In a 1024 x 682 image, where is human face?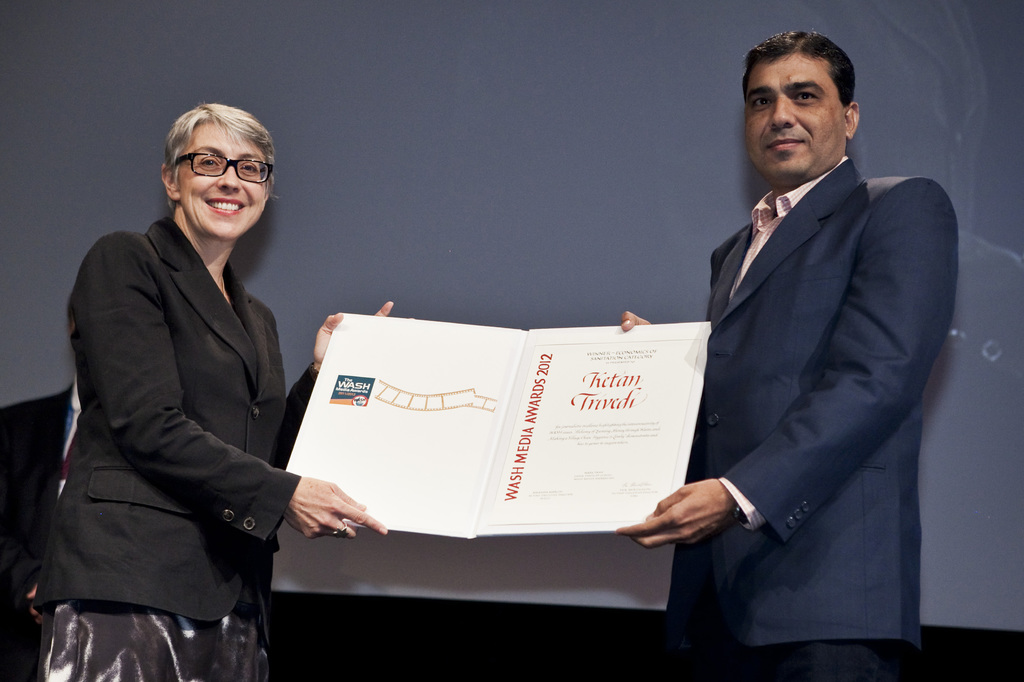
box=[743, 54, 847, 178].
